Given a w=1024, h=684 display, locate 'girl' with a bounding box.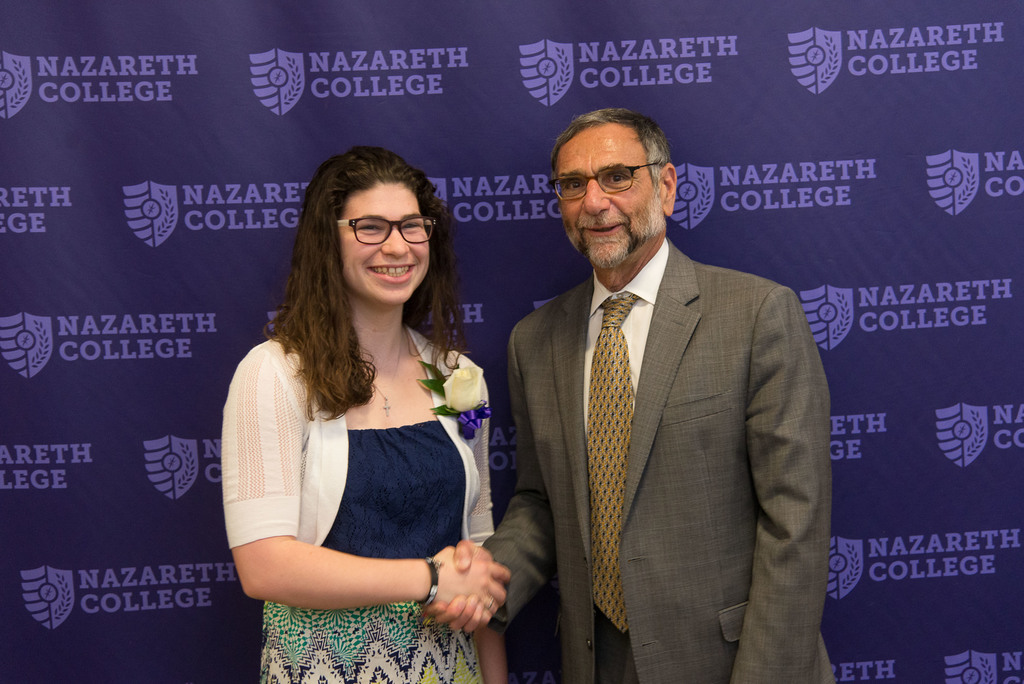
Located: 222:142:511:683.
